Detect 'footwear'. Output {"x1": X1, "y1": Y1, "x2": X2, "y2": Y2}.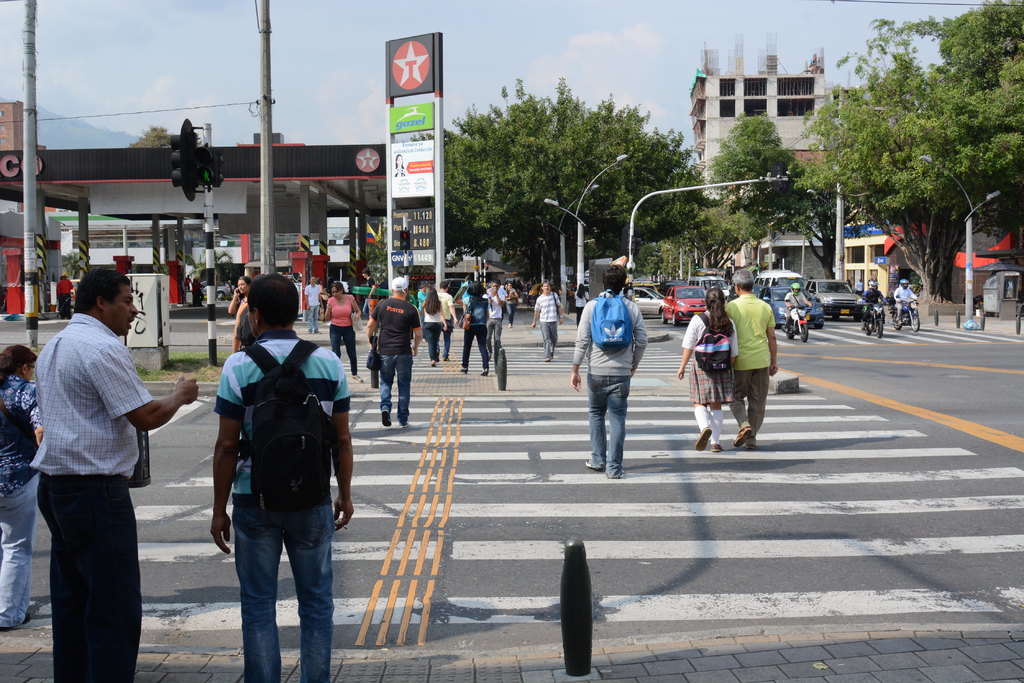
{"x1": 612, "y1": 465, "x2": 625, "y2": 478}.
